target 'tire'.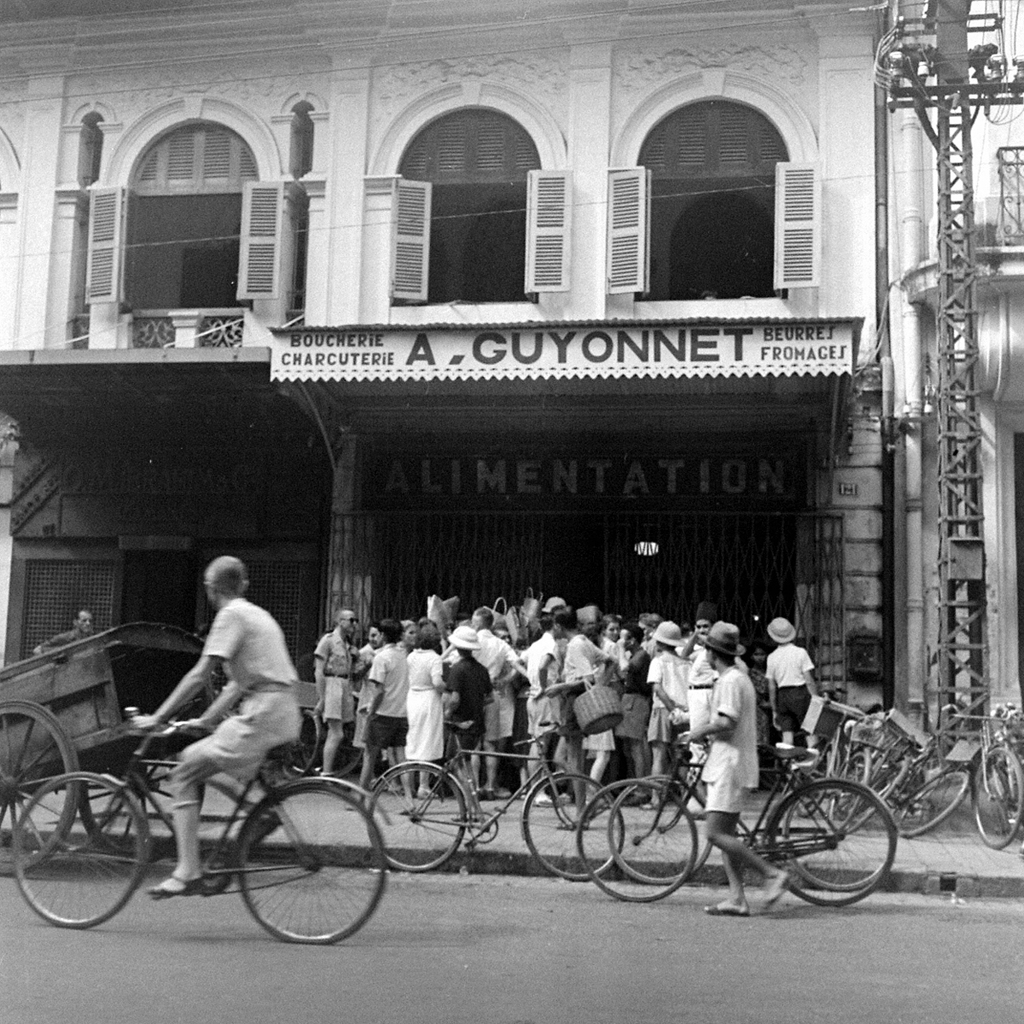
Target region: Rect(826, 755, 866, 829).
